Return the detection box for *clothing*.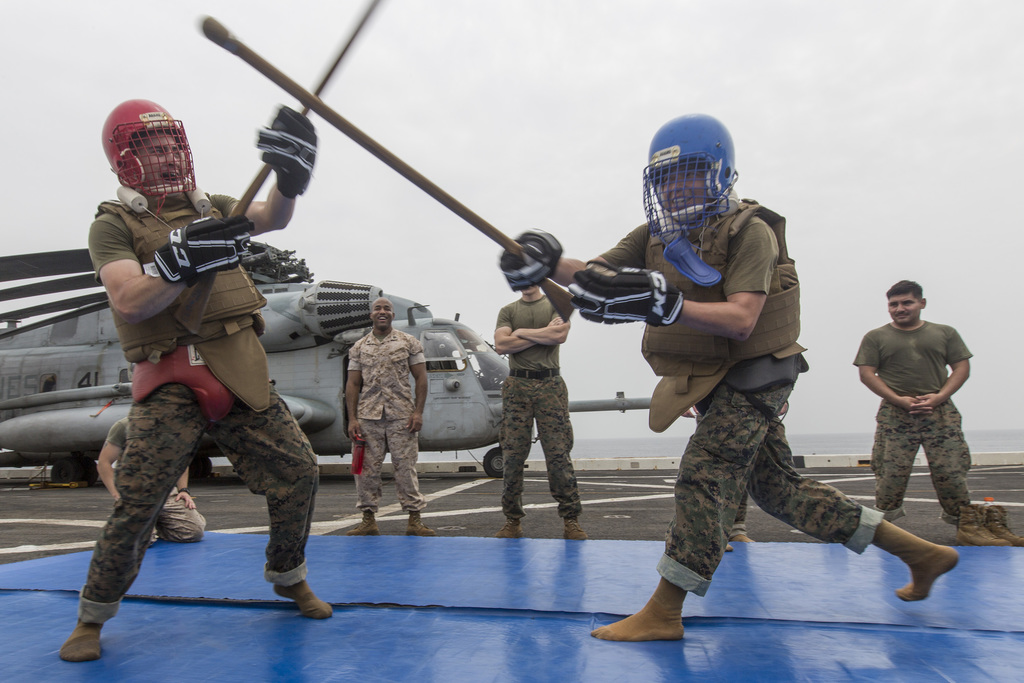
350, 333, 426, 509.
